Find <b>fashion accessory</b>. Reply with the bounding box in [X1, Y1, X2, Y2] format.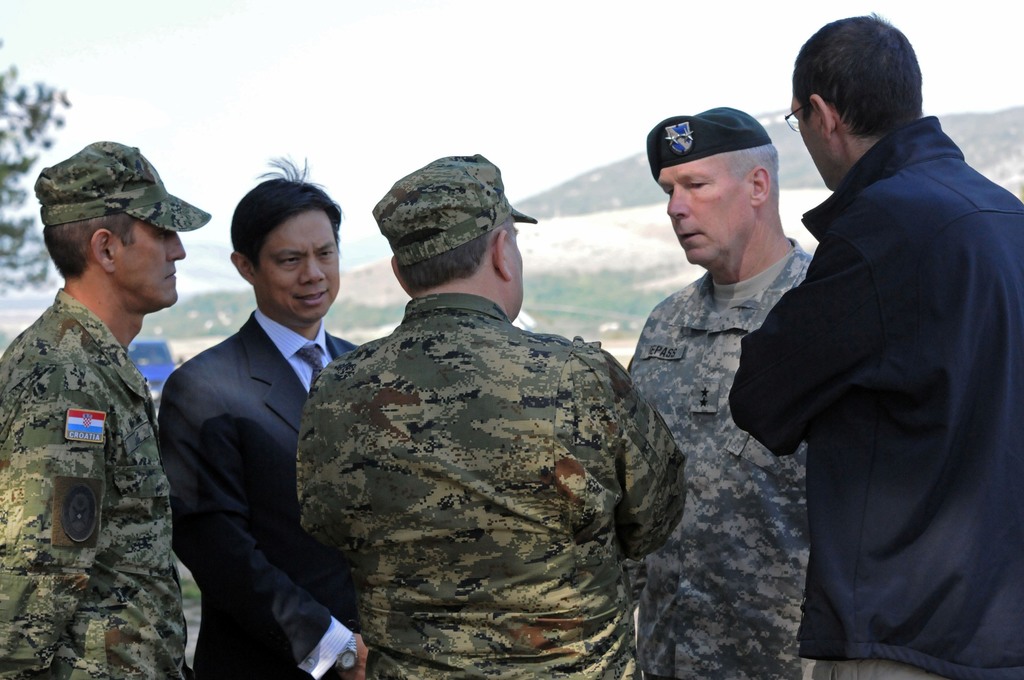
[295, 341, 324, 382].
